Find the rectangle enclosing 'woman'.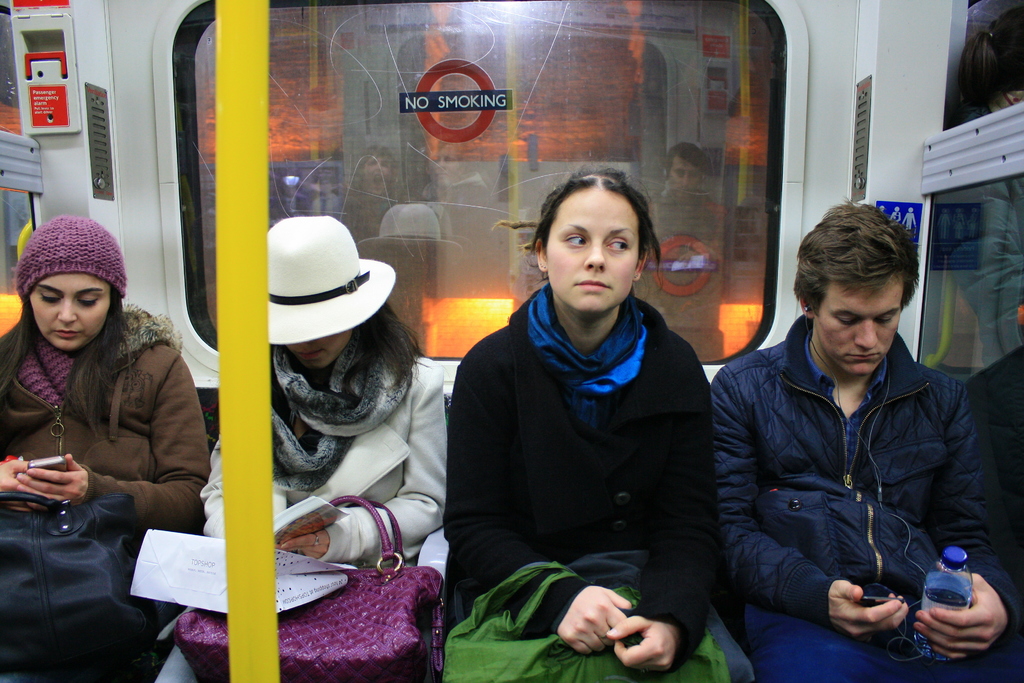
bbox=[2, 200, 201, 667].
